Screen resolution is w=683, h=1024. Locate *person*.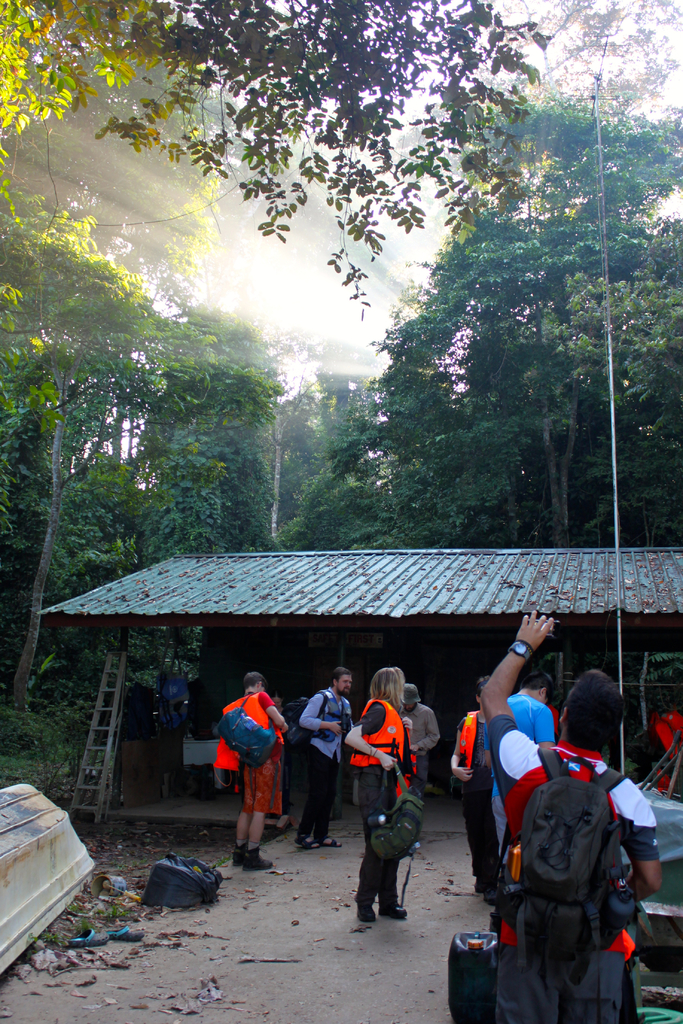
{"x1": 220, "y1": 682, "x2": 292, "y2": 872}.
